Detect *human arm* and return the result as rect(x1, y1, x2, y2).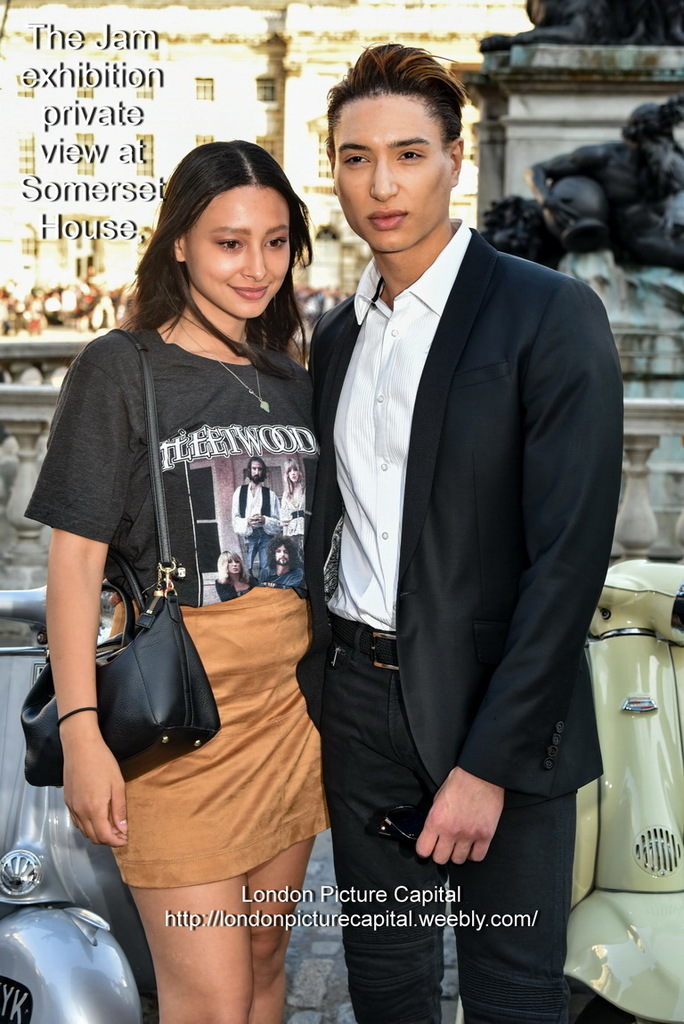
rect(417, 272, 634, 864).
